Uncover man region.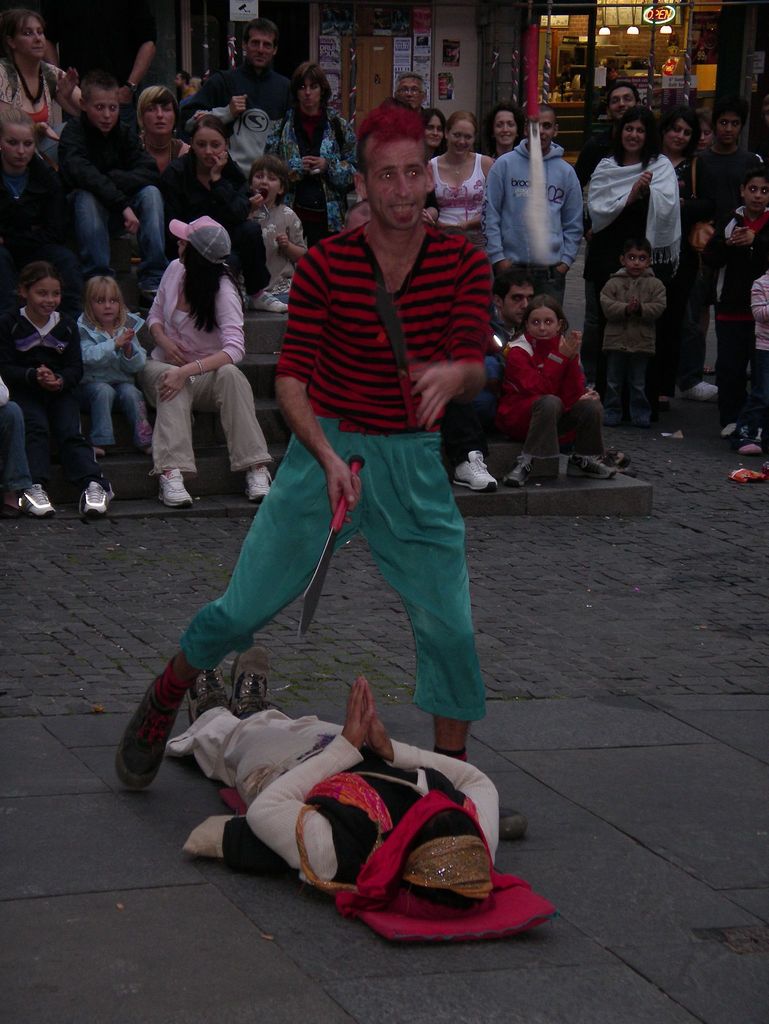
Uncovered: [left=683, top=99, right=767, bottom=441].
